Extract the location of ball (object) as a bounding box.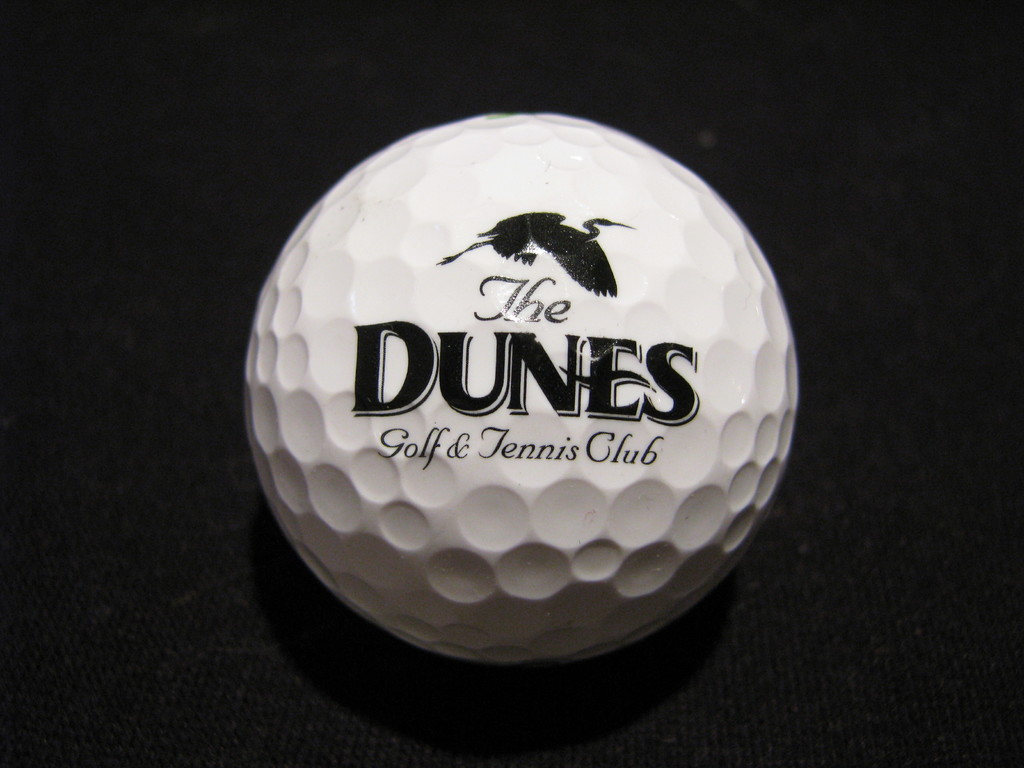
pyautogui.locateOnScreen(241, 109, 799, 664).
